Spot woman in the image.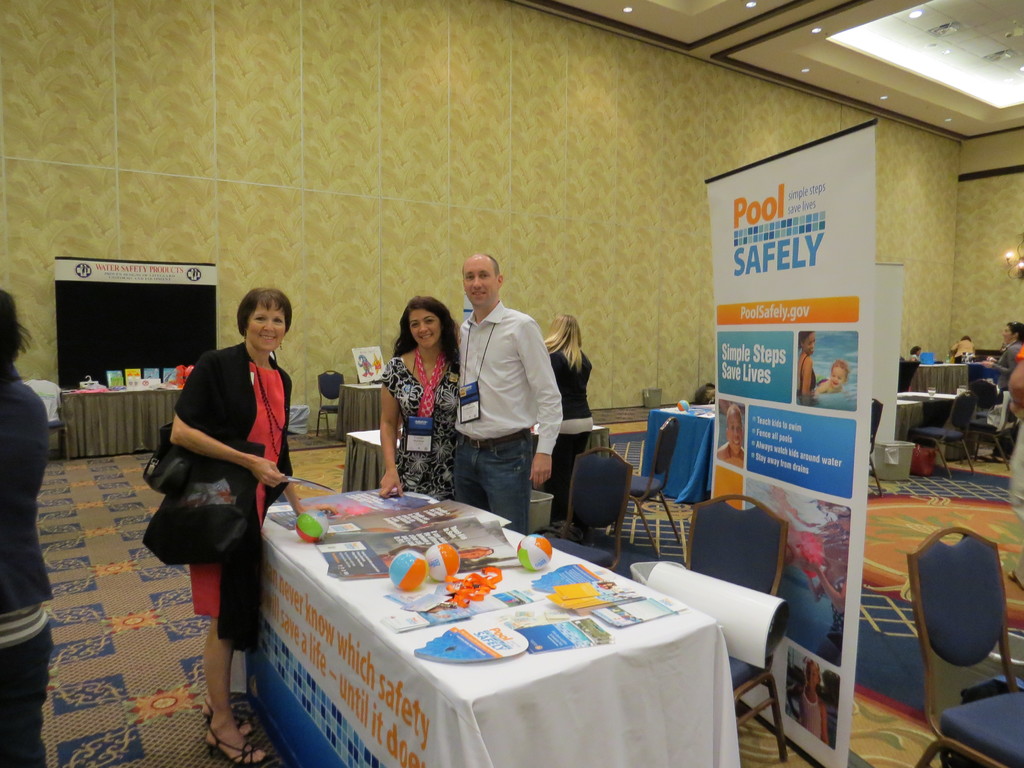
woman found at (left=140, top=292, right=344, bottom=767).
